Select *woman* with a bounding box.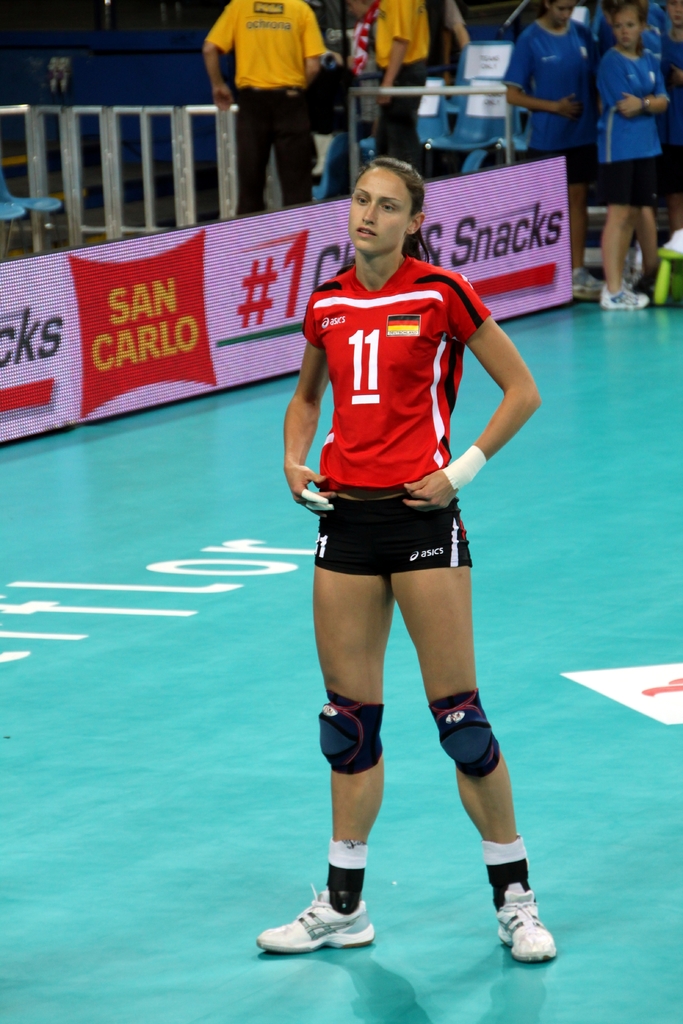
select_region(249, 143, 540, 984).
